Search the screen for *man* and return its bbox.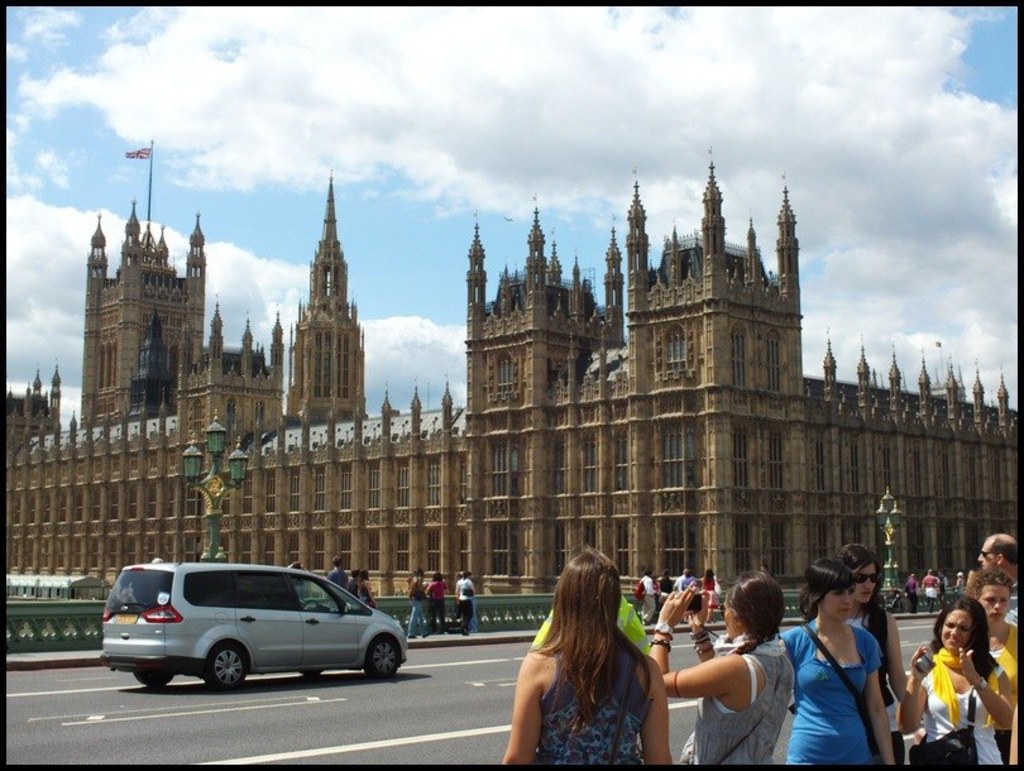
Found: detection(915, 569, 944, 613).
